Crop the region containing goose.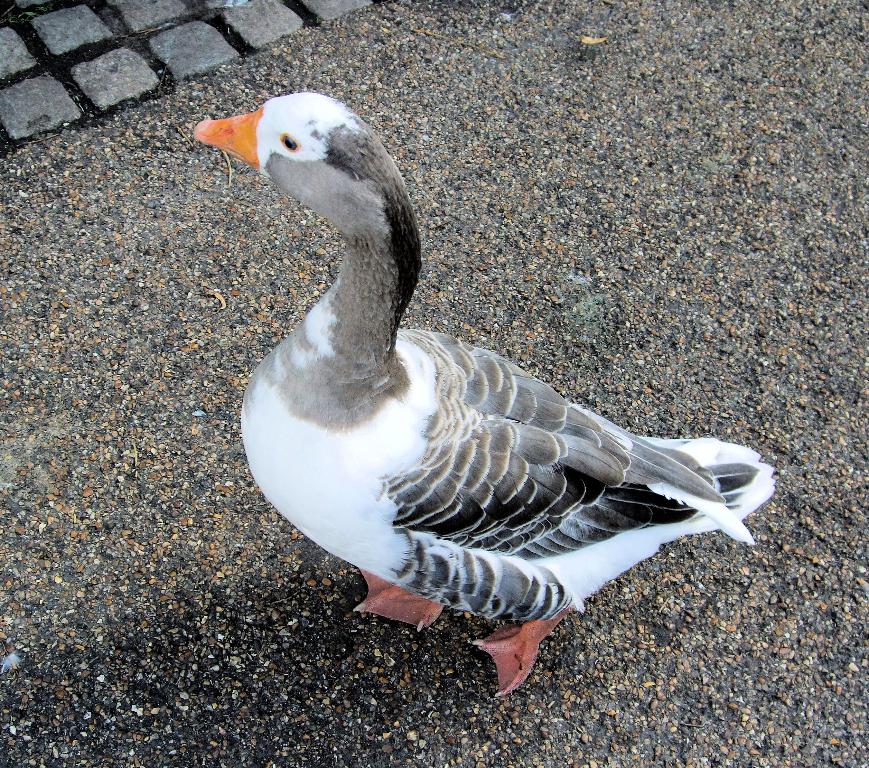
Crop region: (x1=197, y1=98, x2=791, y2=690).
